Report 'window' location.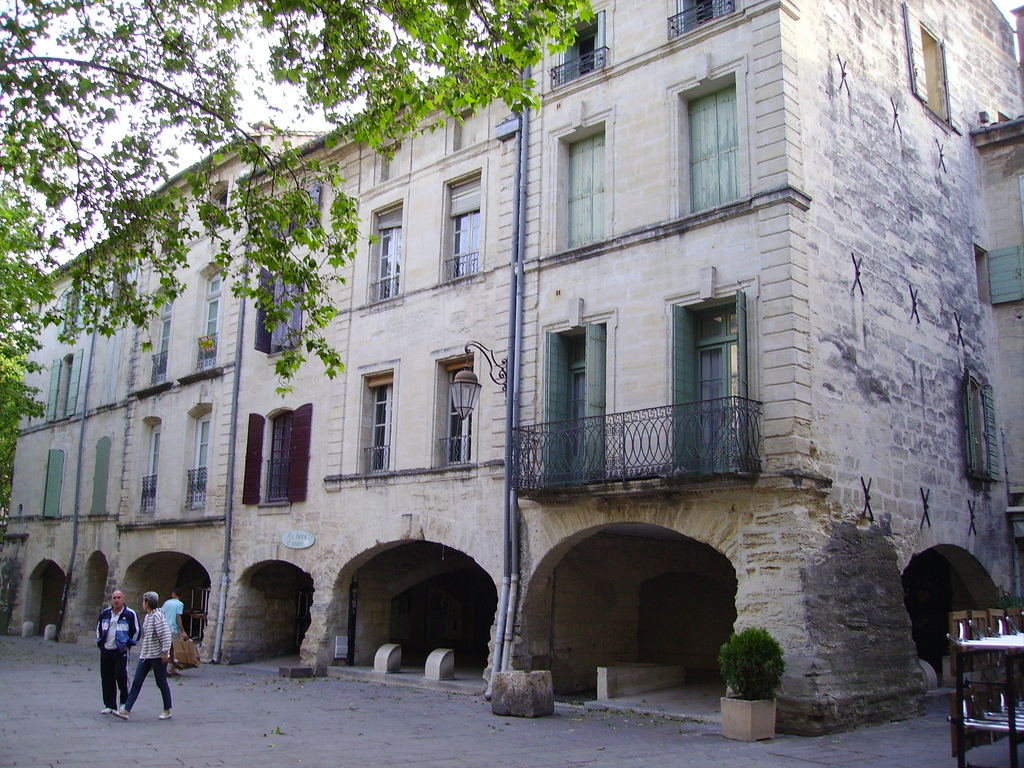
Report: 970,245,996,303.
